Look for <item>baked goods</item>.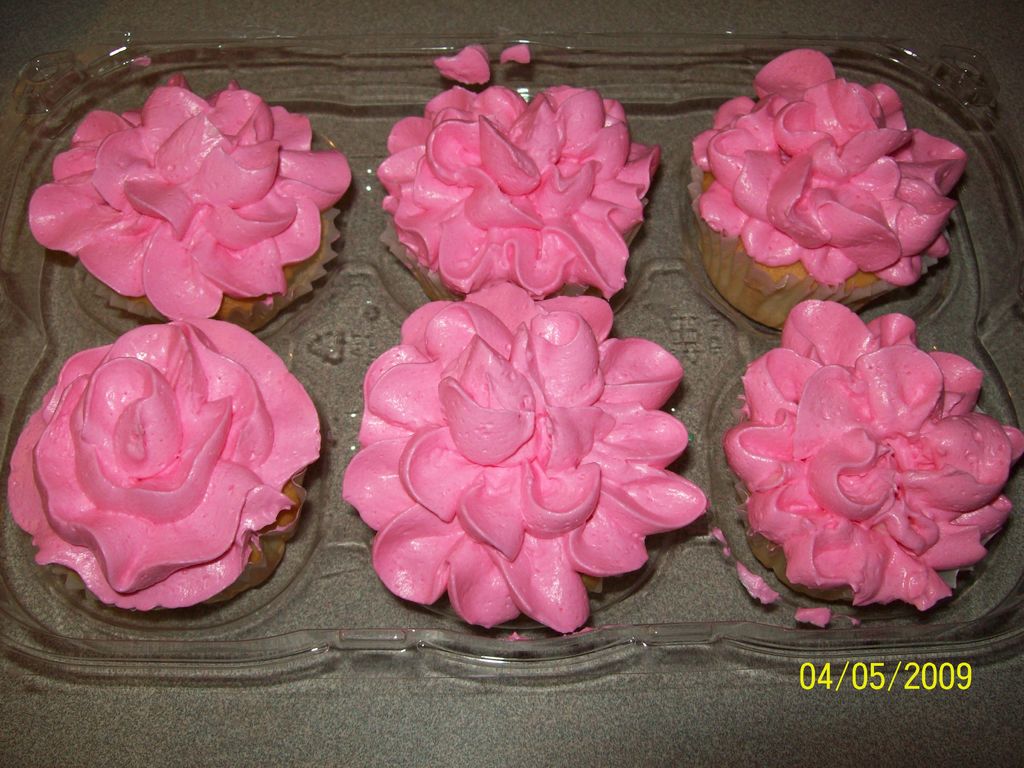
Found: {"left": 375, "top": 85, "right": 662, "bottom": 295}.
